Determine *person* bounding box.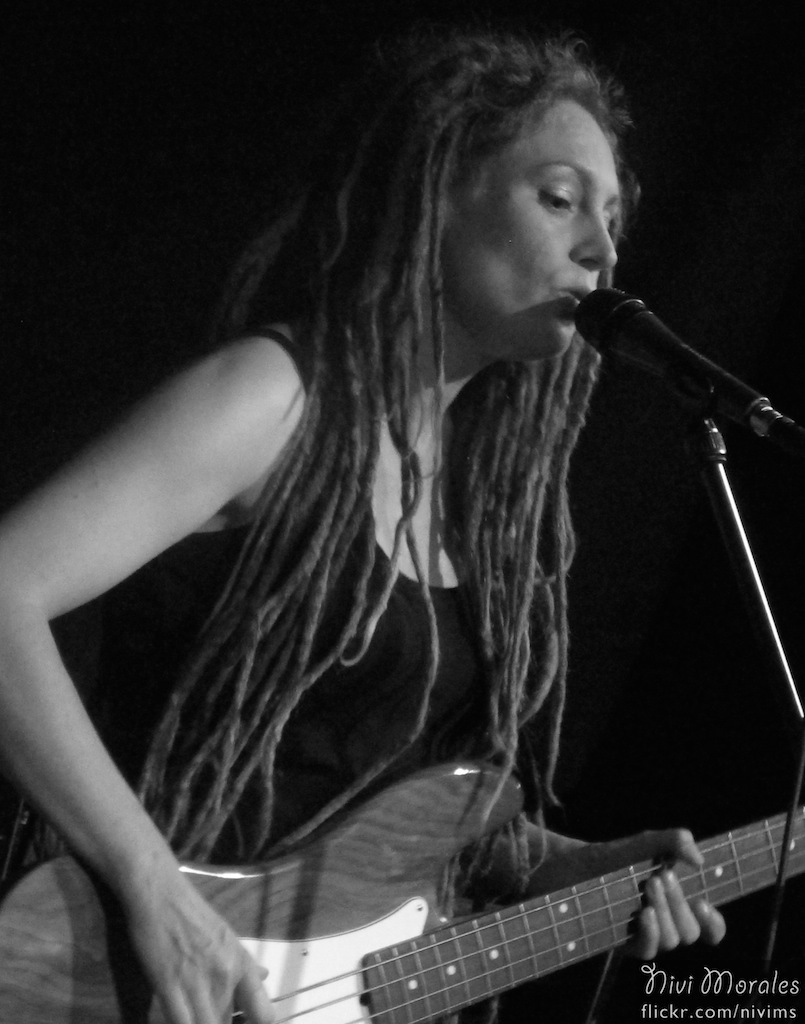
Determined: [24, 0, 804, 1000].
